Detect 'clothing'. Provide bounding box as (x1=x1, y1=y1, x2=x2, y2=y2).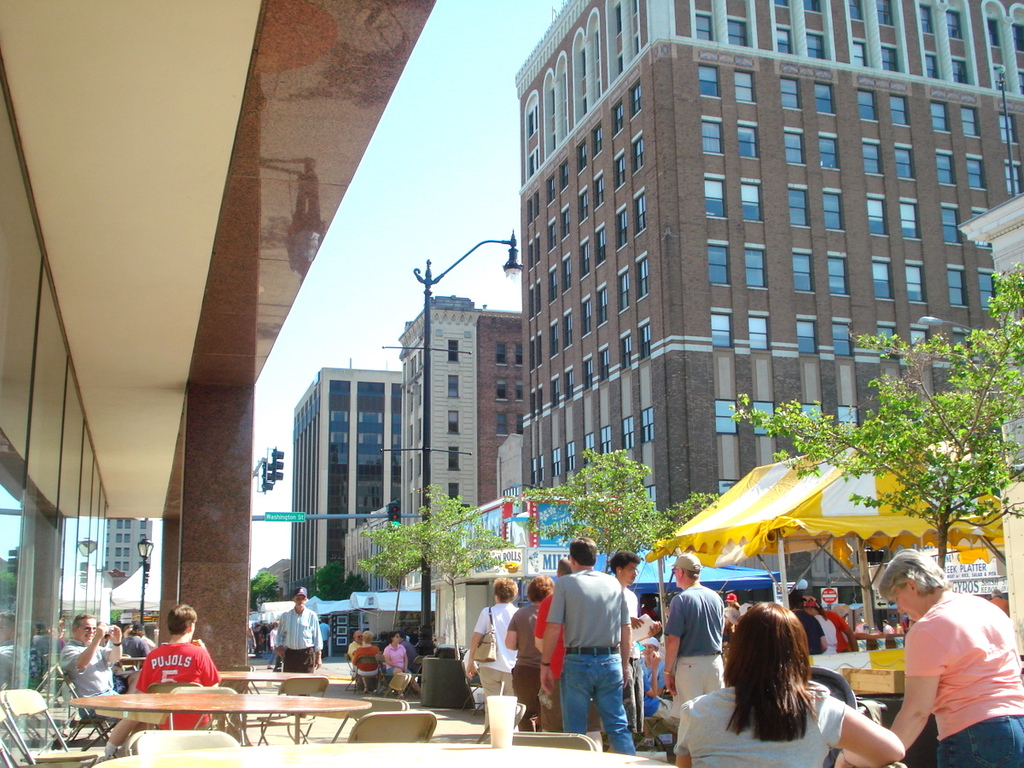
(x1=805, y1=602, x2=838, y2=661).
